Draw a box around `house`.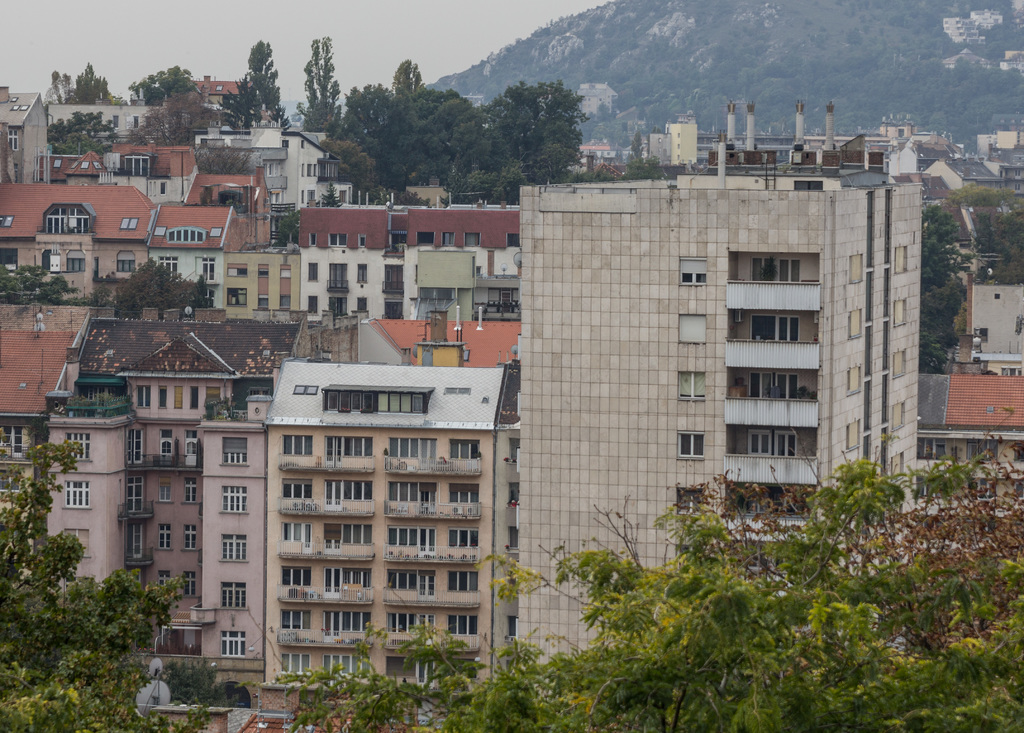
bbox=[295, 197, 390, 329].
